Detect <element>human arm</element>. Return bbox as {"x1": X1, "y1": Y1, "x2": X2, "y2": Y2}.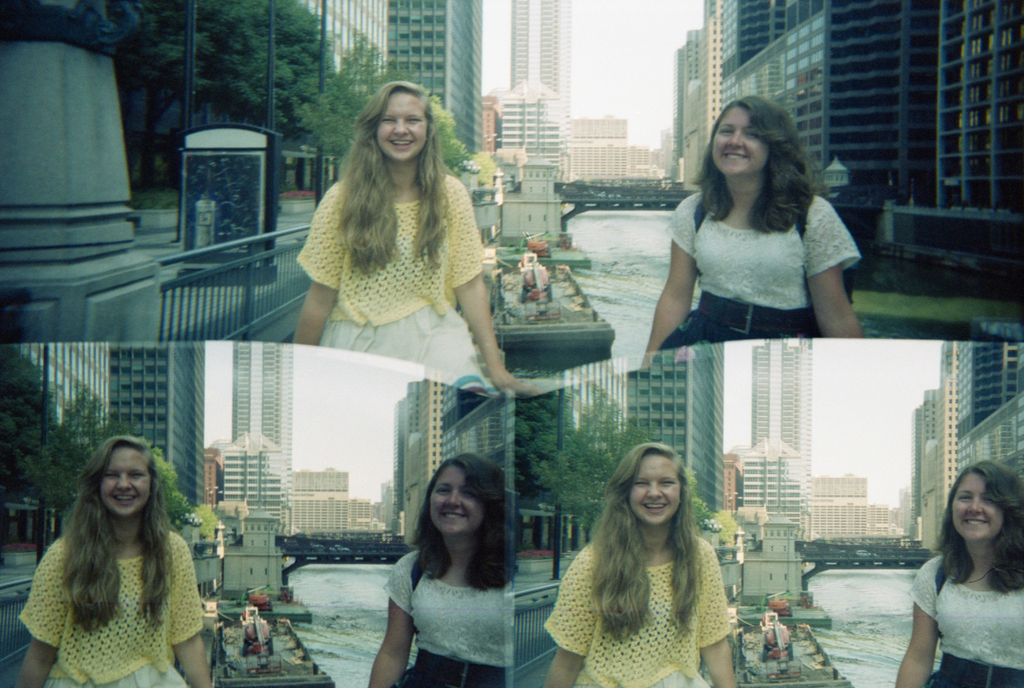
{"x1": 544, "y1": 557, "x2": 595, "y2": 687}.
